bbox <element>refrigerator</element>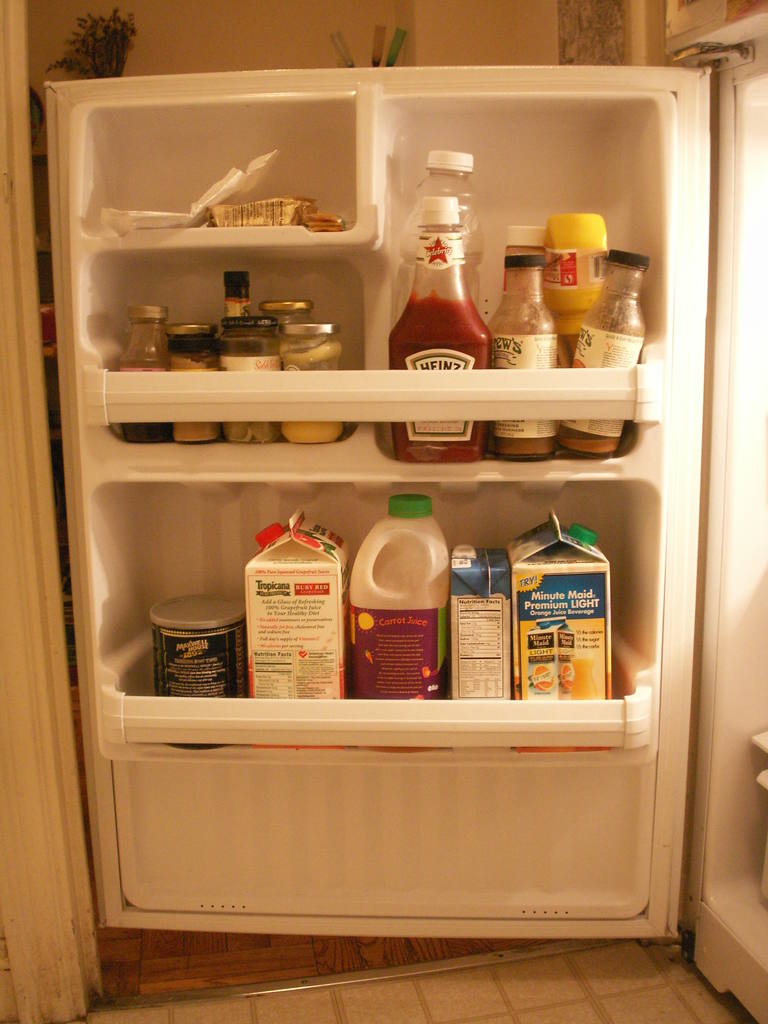
region(40, 4, 767, 1023)
